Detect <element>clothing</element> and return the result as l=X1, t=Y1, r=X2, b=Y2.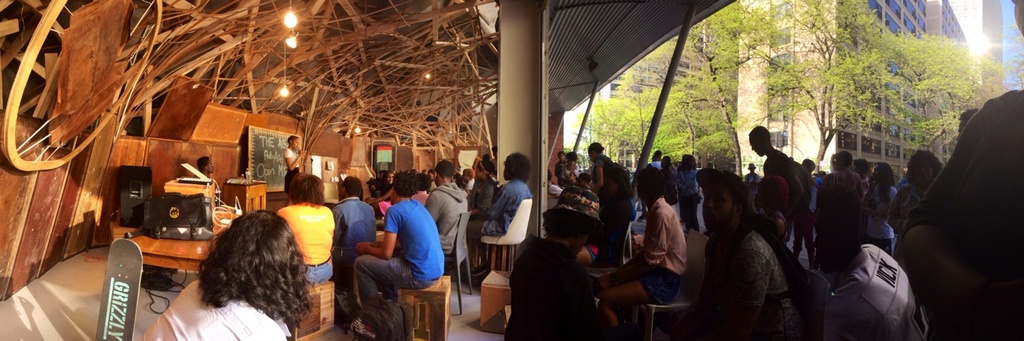
l=385, t=201, r=445, b=282.
